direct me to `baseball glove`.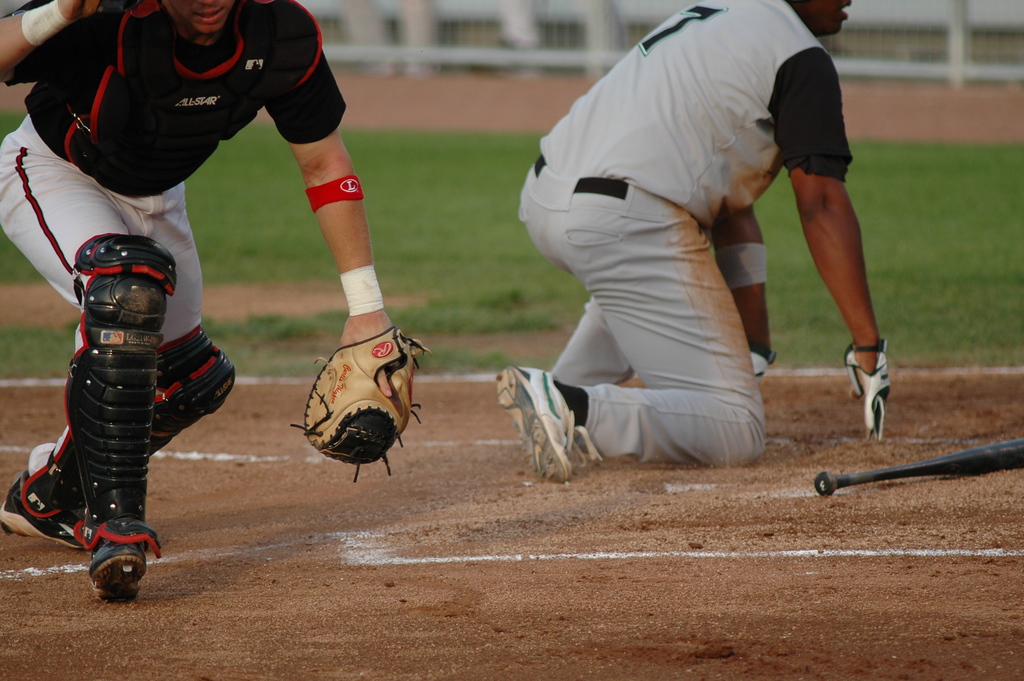
Direction: (left=746, top=349, right=790, bottom=380).
